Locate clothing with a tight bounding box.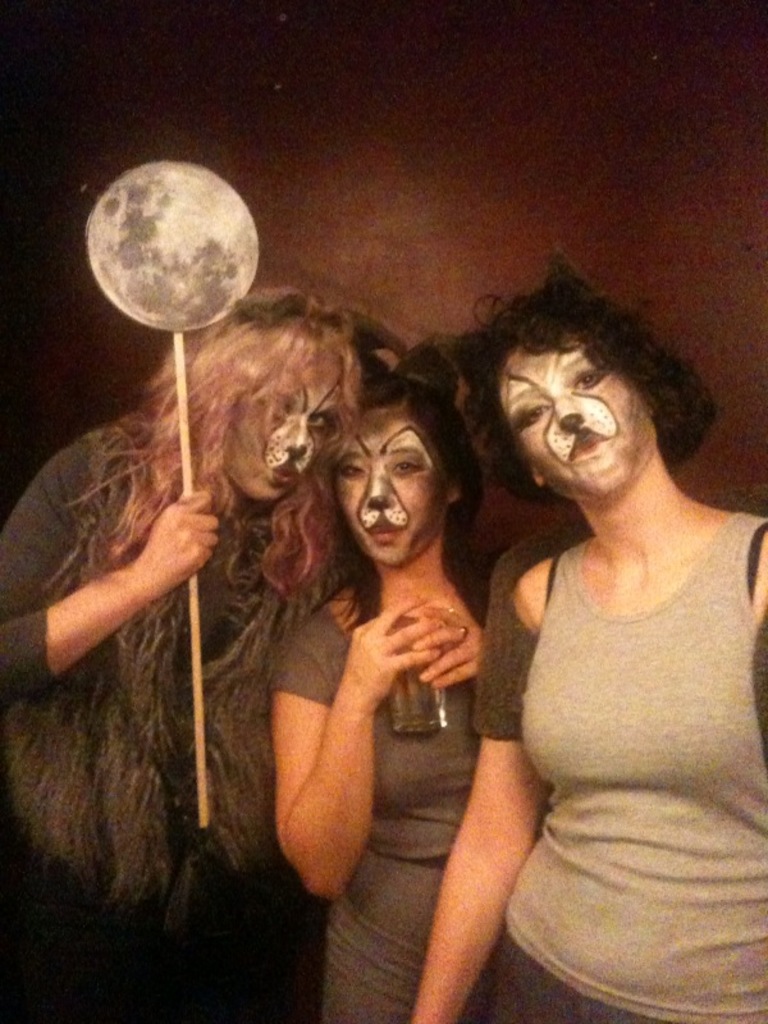
crop(265, 549, 512, 1023).
